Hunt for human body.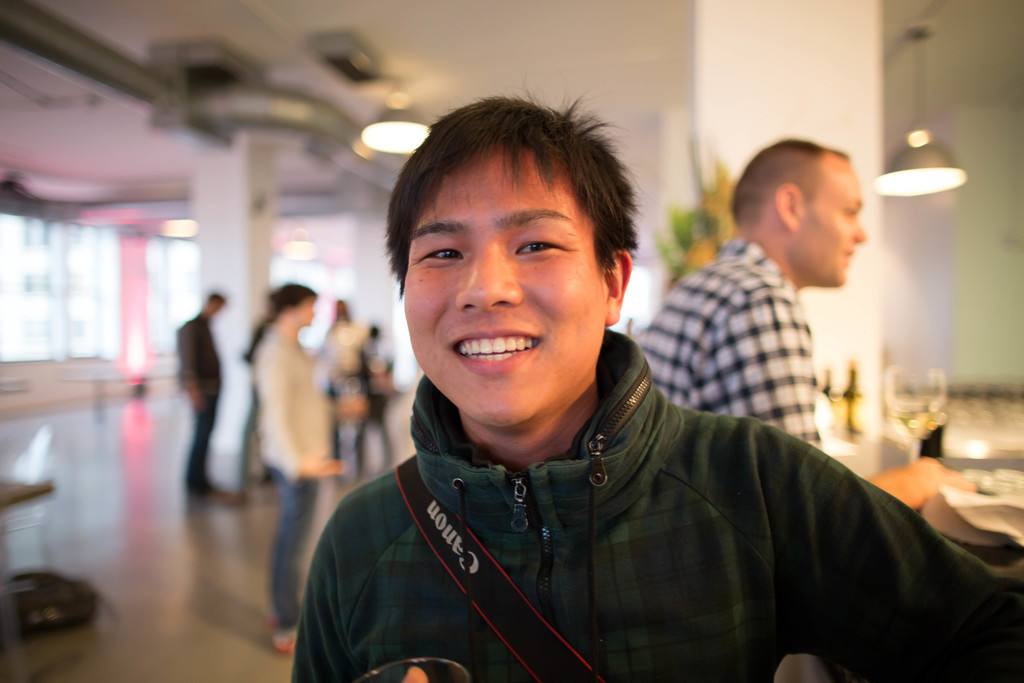
Hunted down at box=[640, 242, 979, 505].
